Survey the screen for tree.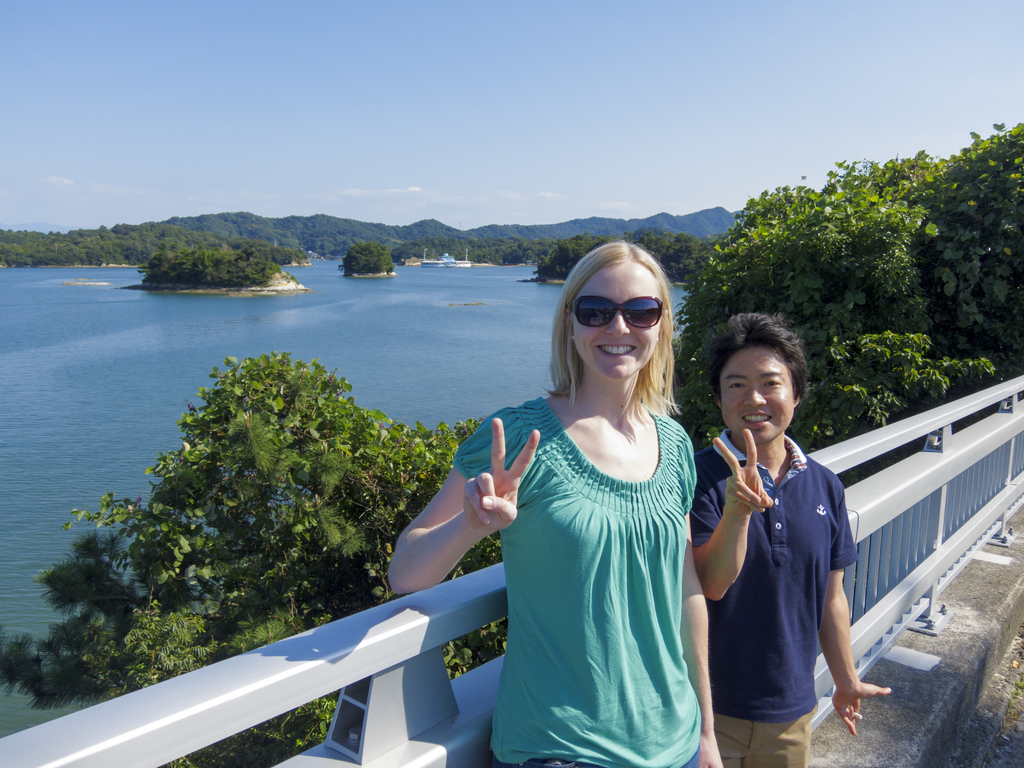
Survey found: pyautogui.locateOnScreen(491, 229, 543, 271).
